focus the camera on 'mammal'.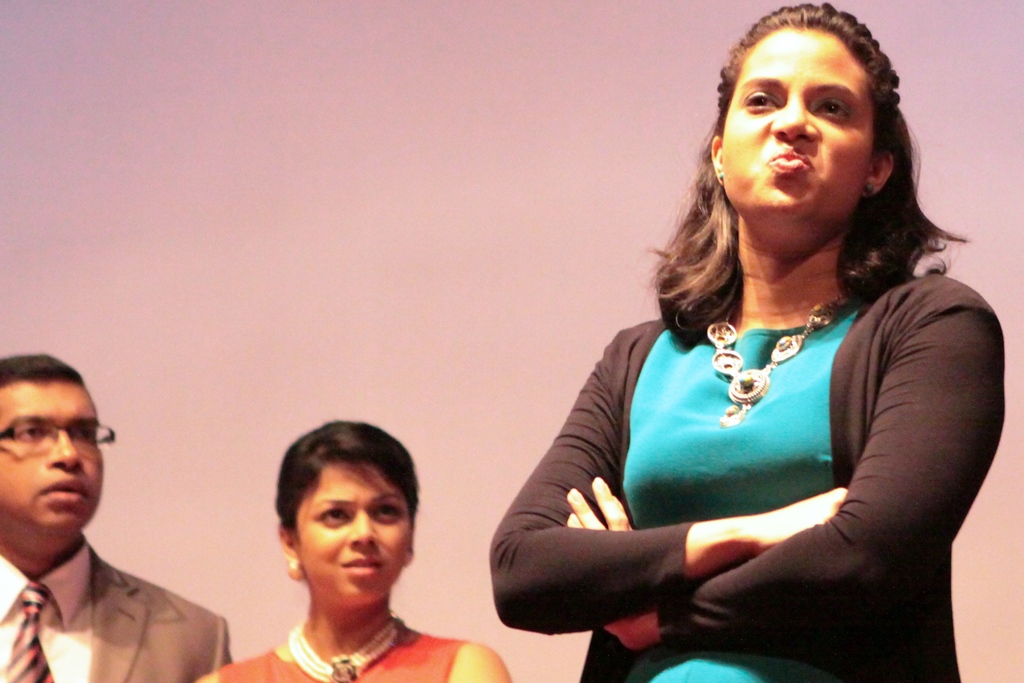
Focus region: l=427, t=58, r=981, b=644.
